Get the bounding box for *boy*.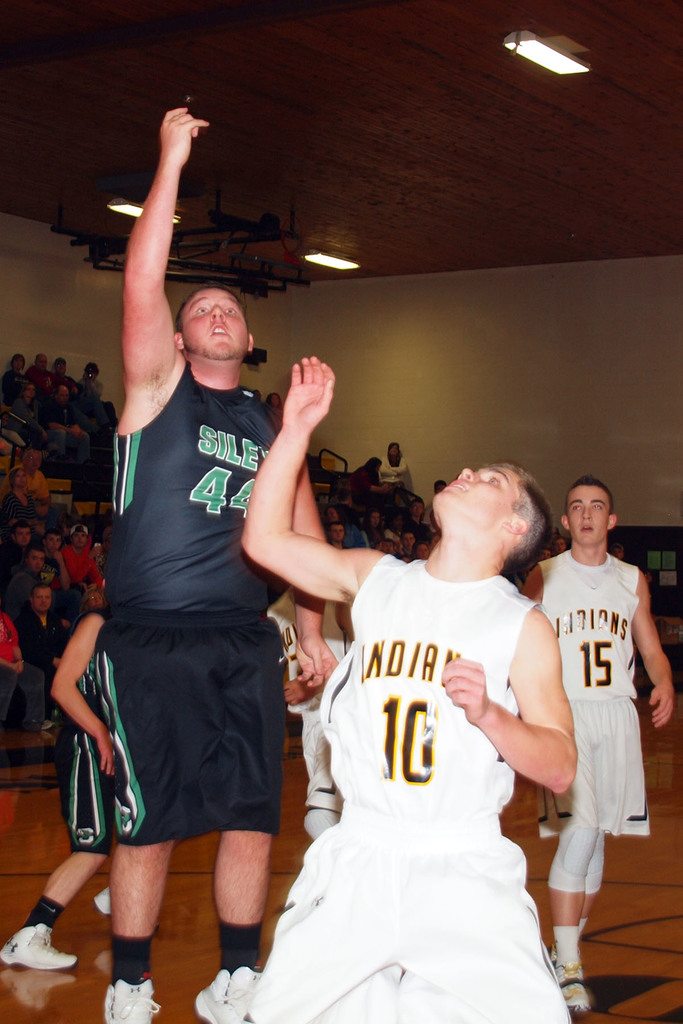
<bbox>522, 458, 676, 957</bbox>.
